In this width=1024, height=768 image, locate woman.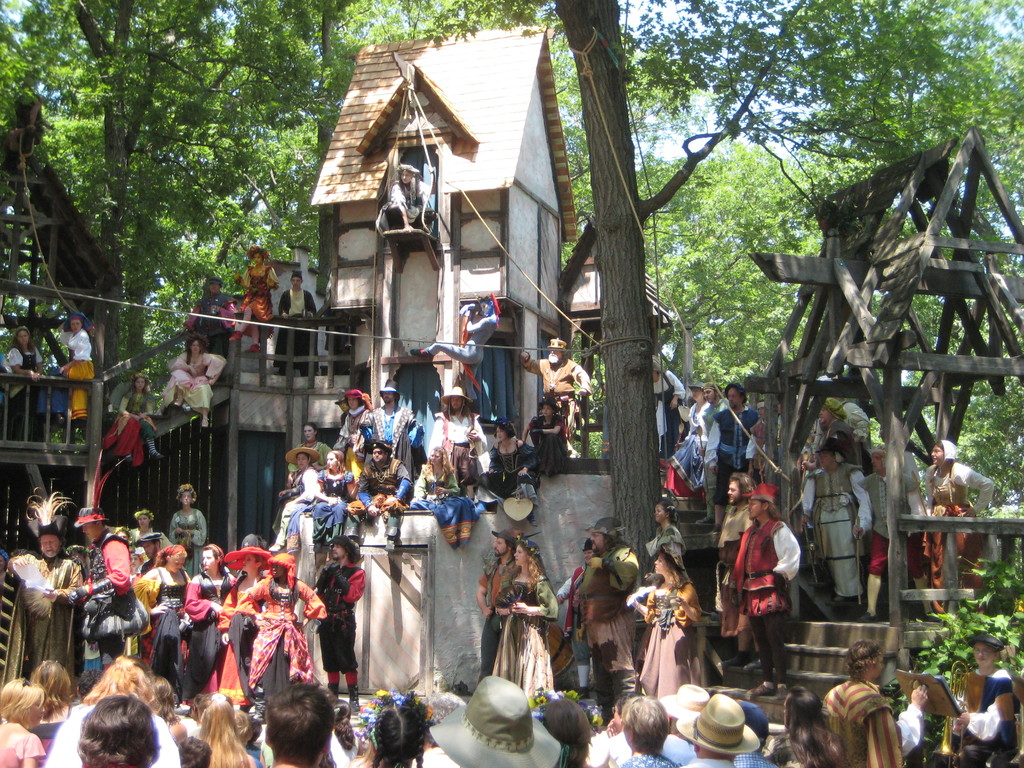
Bounding box: <bbox>312, 450, 351, 555</bbox>.
